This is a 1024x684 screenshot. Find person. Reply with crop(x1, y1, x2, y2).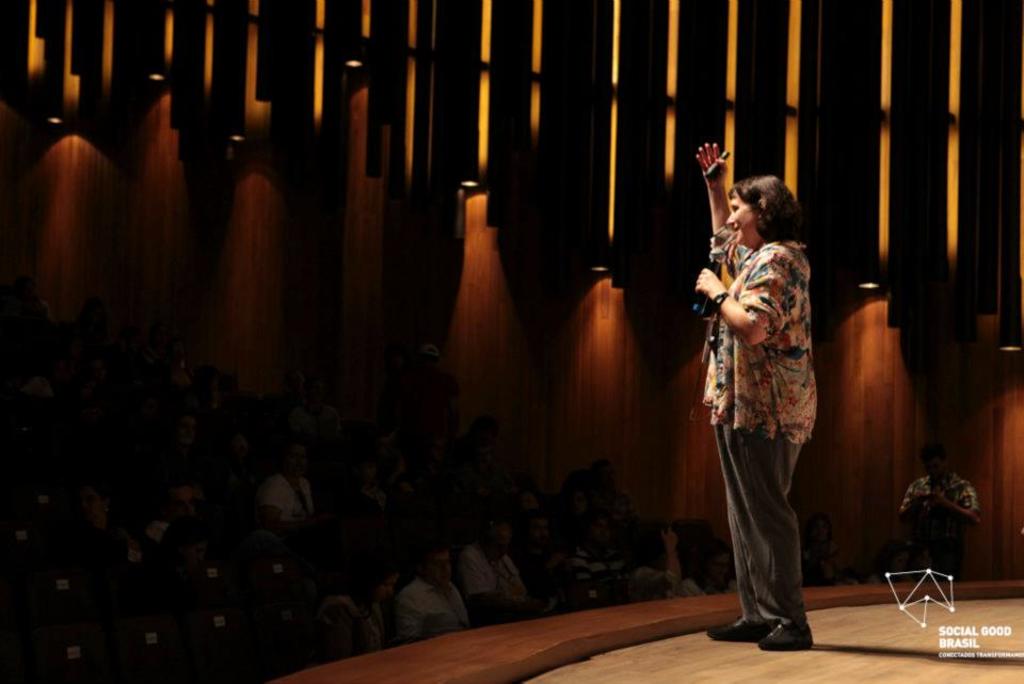
crop(684, 138, 821, 654).
